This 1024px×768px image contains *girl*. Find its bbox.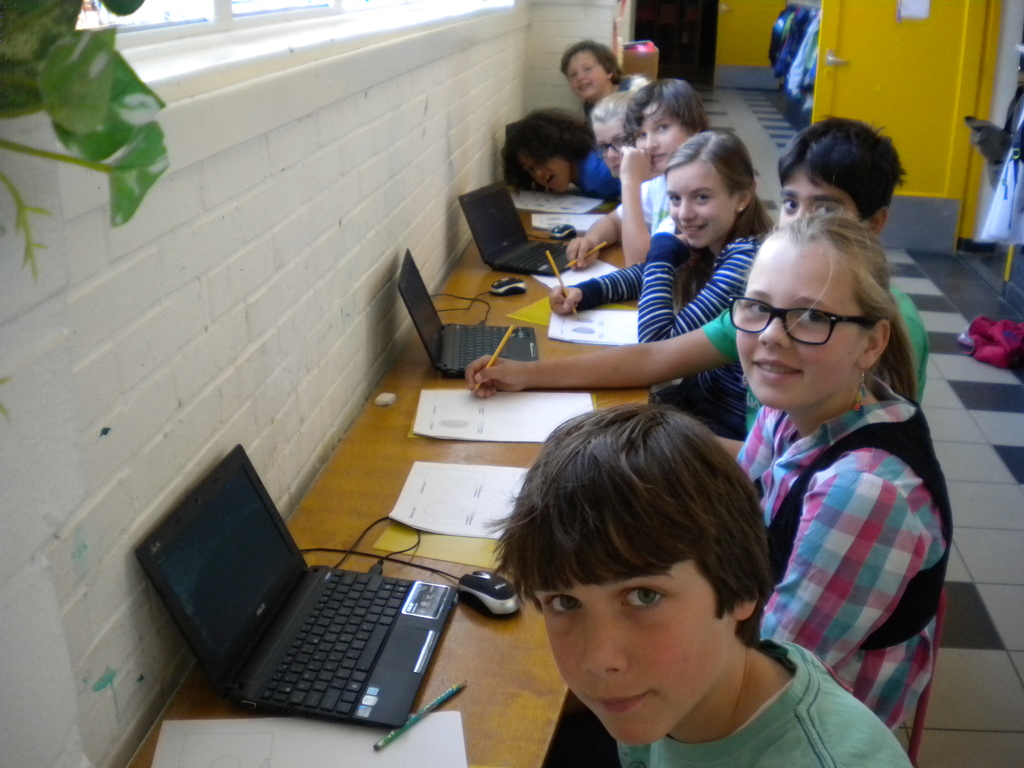
588,88,636,179.
